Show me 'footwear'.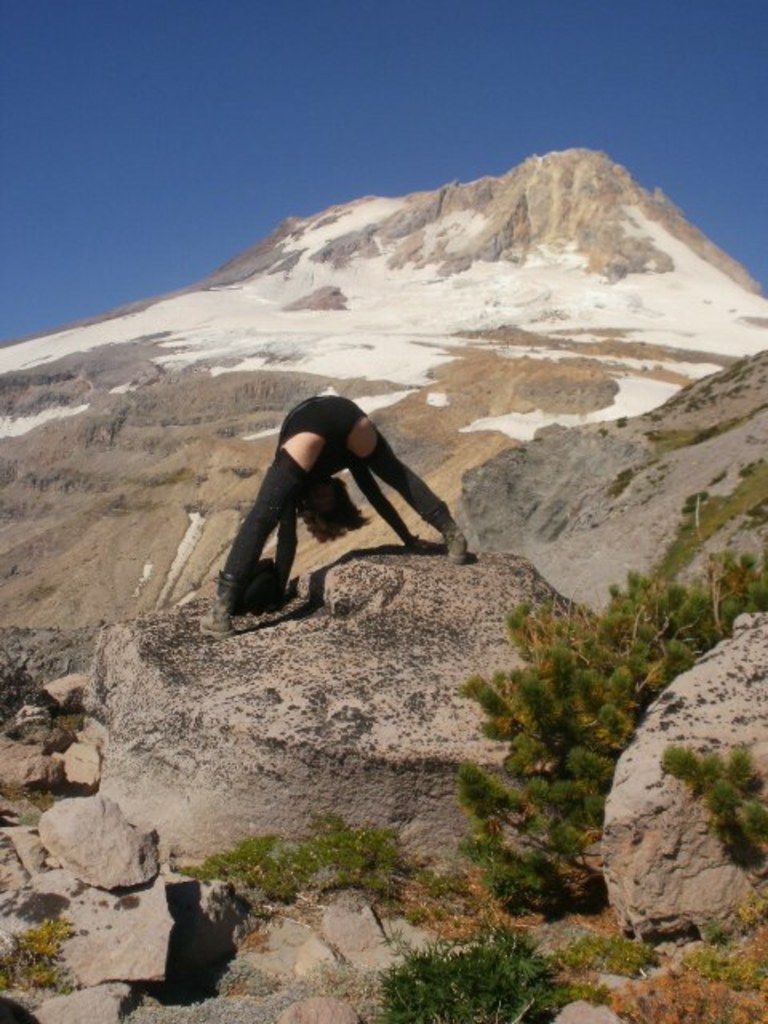
'footwear' is here: box=[195, 597, 234, 645].
